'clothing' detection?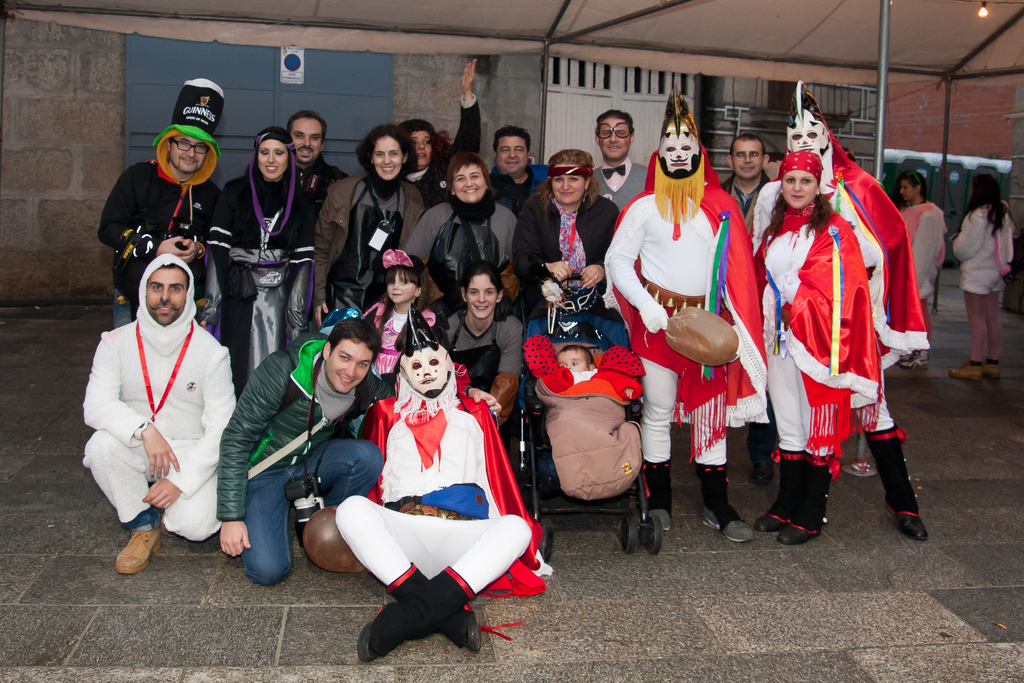
432/302/526/462
